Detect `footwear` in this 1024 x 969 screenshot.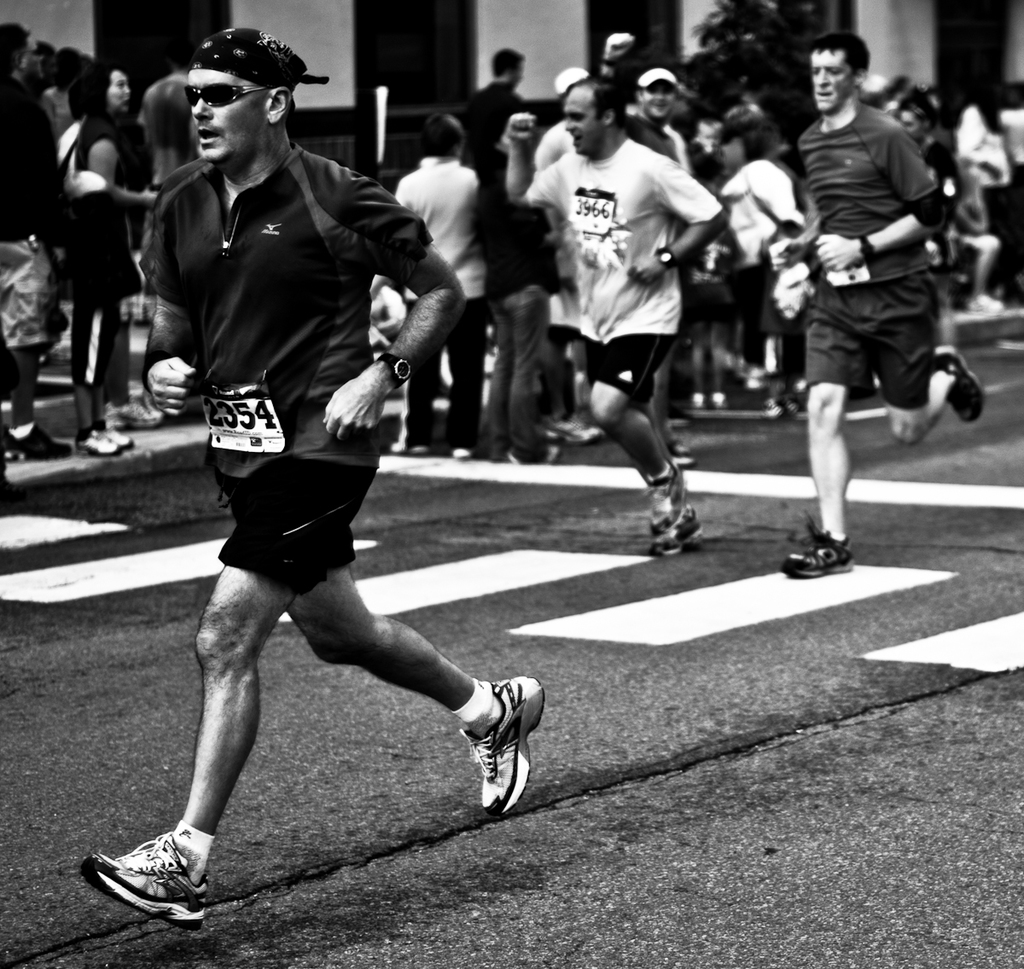
Detection: rect(656, 509, 707, 554).
